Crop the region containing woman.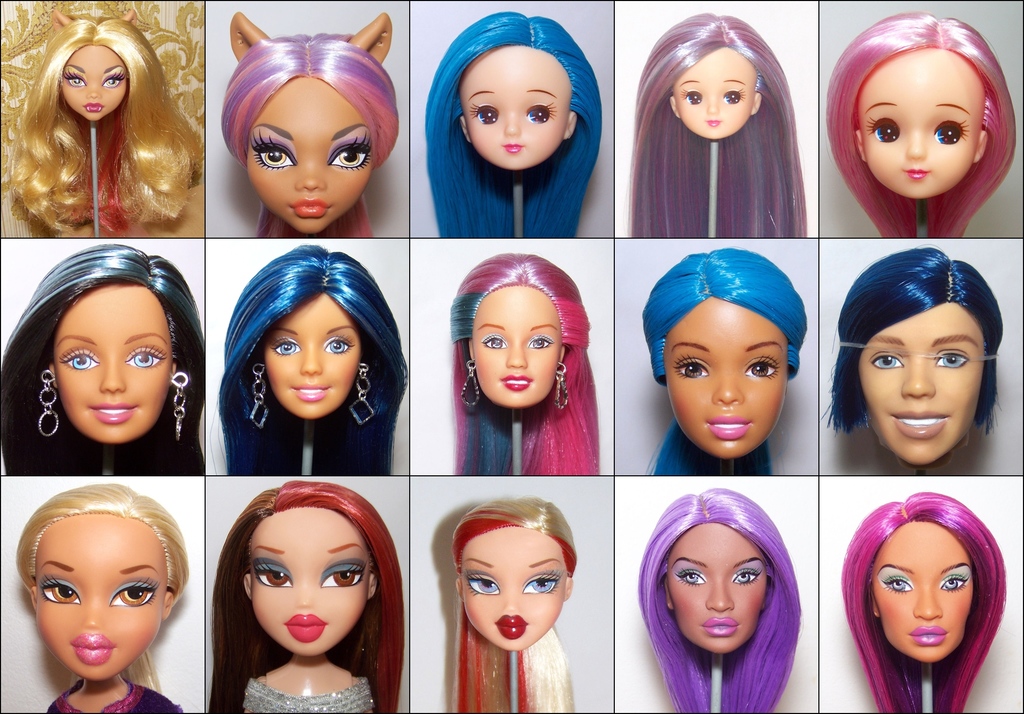
Crop region: detection(627, 13, 807, 241).
